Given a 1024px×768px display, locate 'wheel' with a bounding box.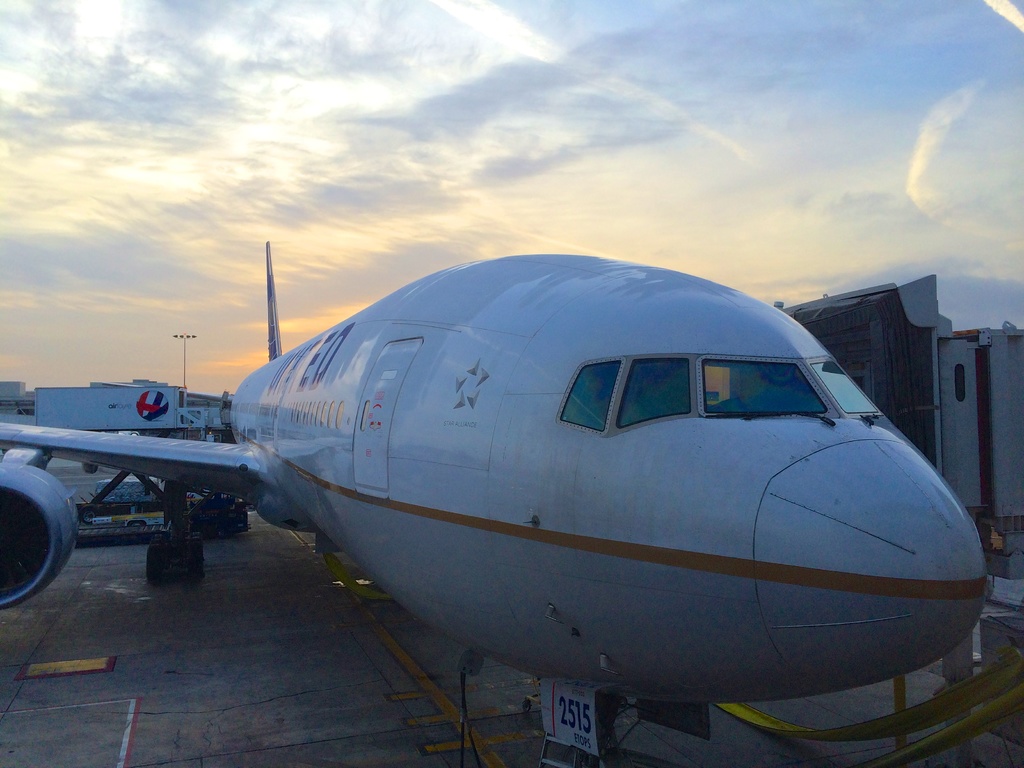
Located: pyautogui.locateOnScreen(191, 541, 207, 582).
